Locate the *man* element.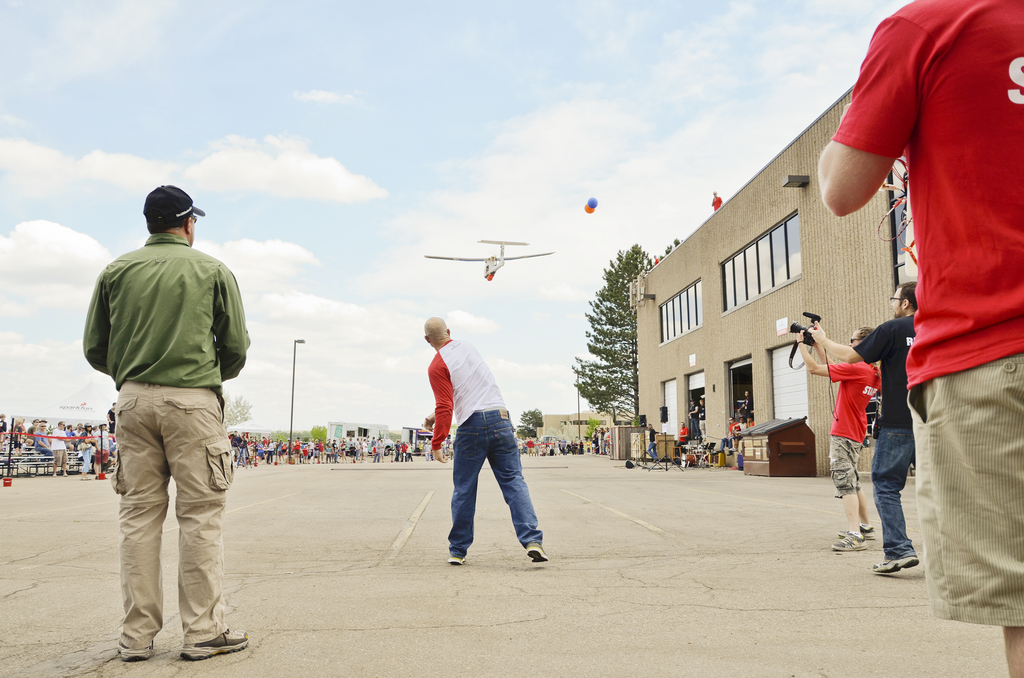
Element bbox: 79:182:250:668.
